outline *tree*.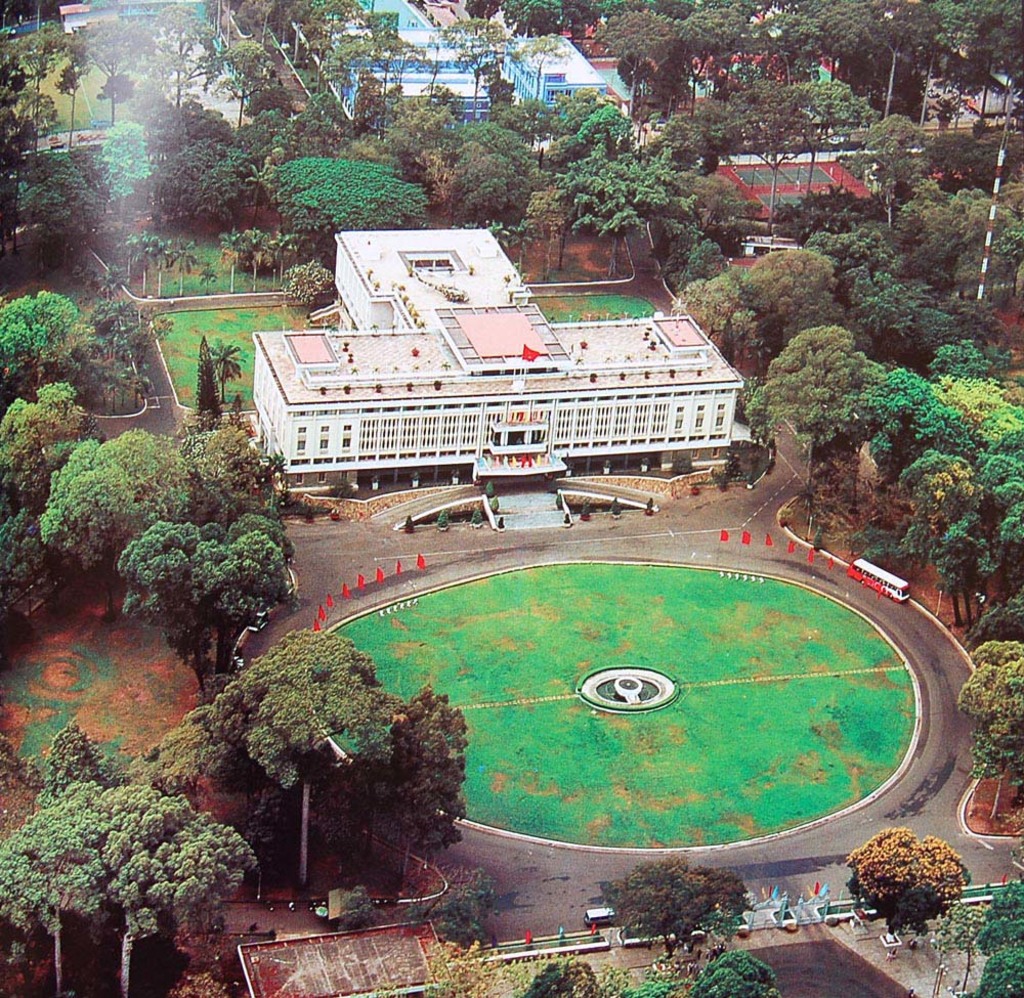
Outline: select_region(0, 59, 32, 170).
